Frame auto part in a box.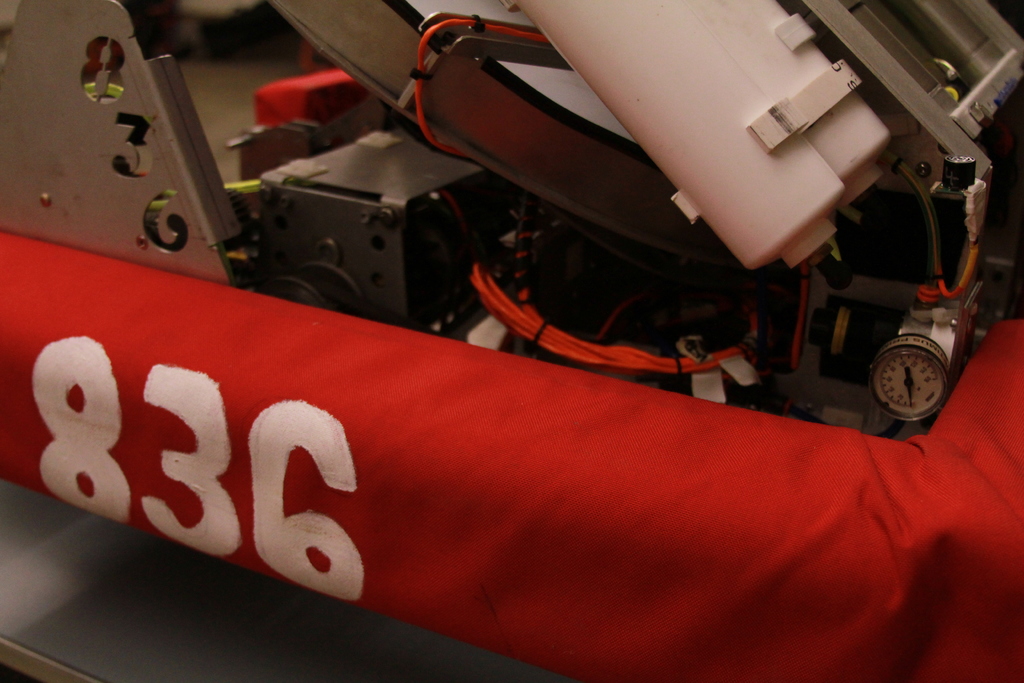
(261, 0, 1023, 440).
